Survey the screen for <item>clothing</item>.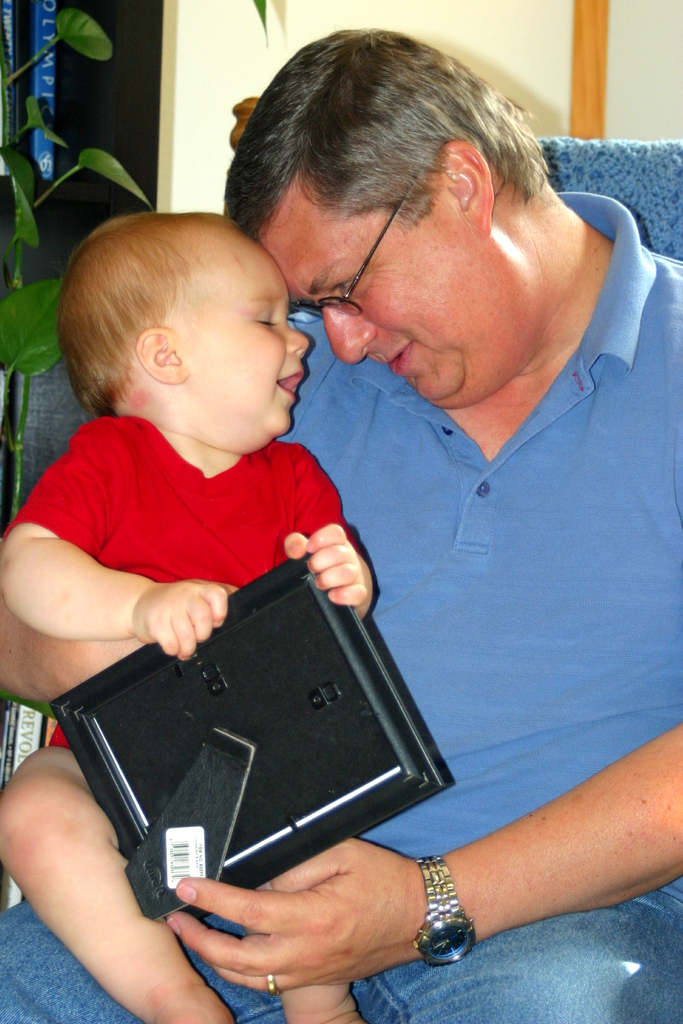
Survey found: Rect(0, 188, 682, 1023).
